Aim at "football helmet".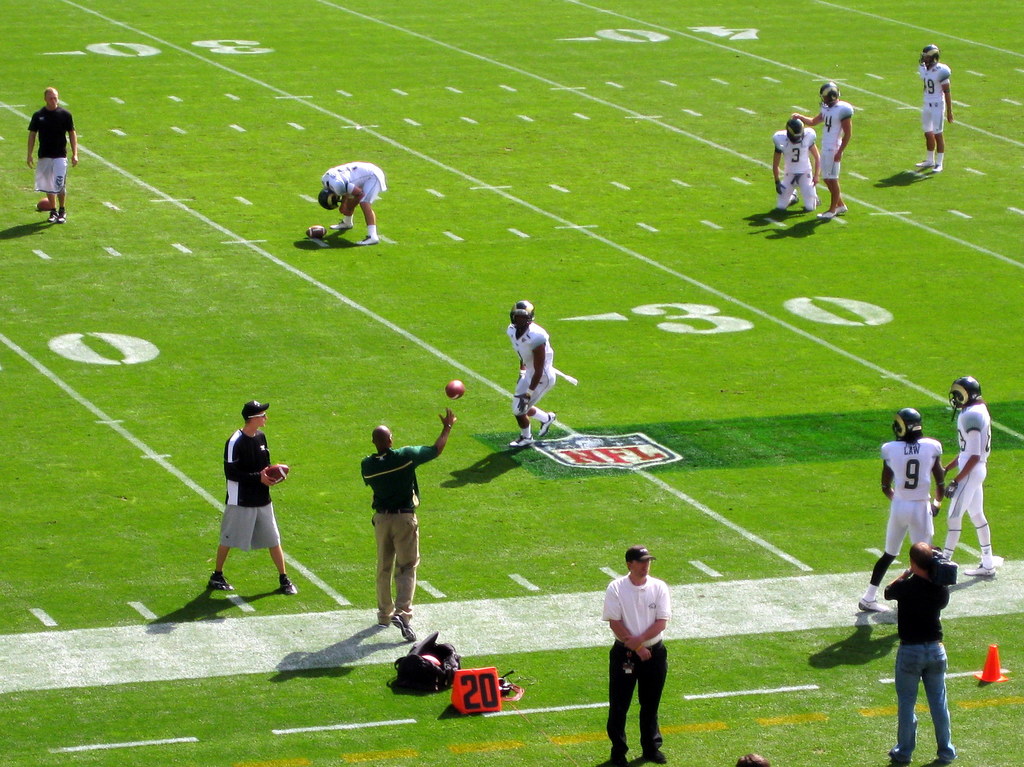
Aimed at bbox(786, 113, 815, 142).
